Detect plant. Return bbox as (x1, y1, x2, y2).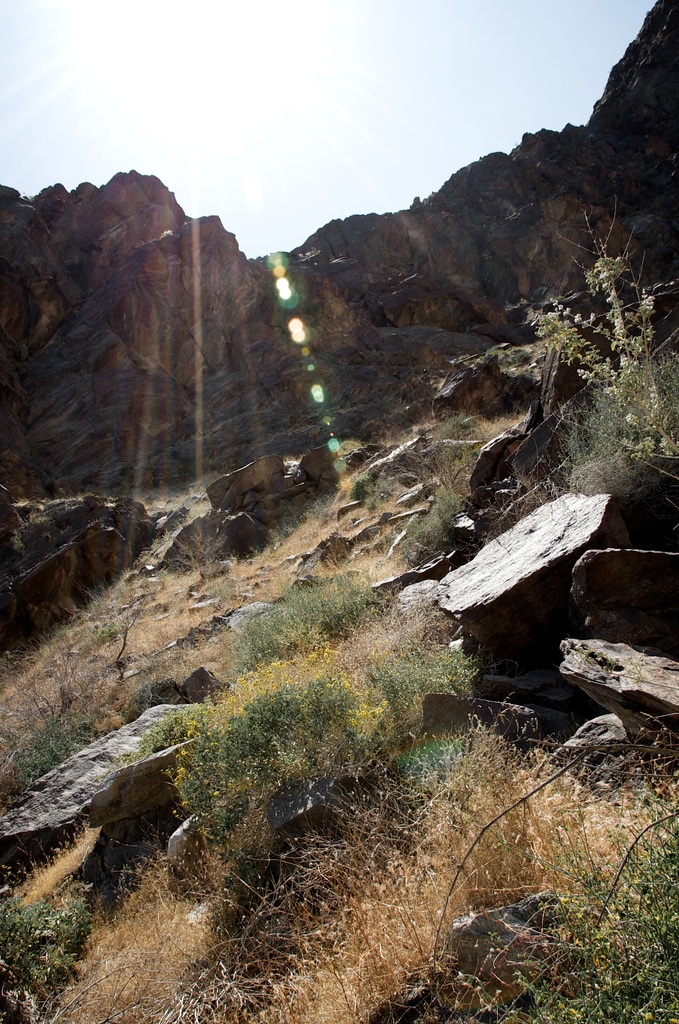
(158, 543, 476, 927).
